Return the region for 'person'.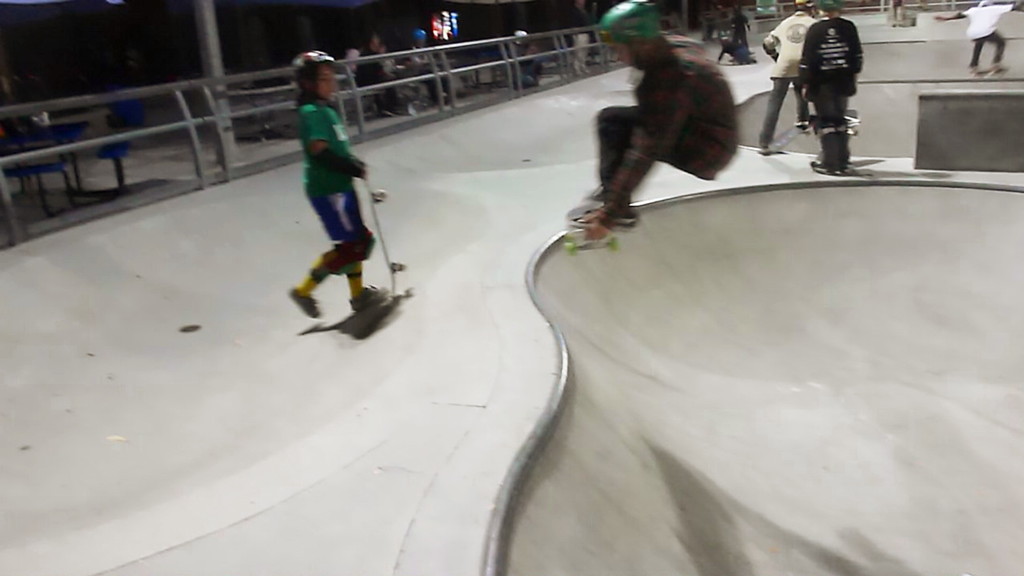
detection(758, 0, 820, 151).
